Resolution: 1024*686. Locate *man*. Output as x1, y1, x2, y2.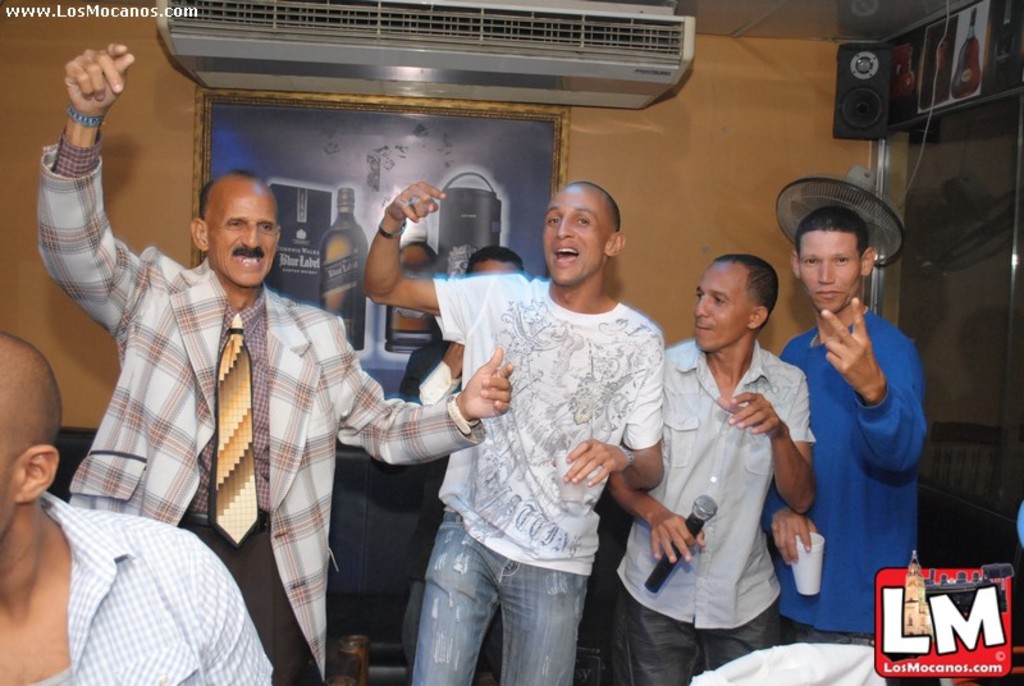
0, 324, 297, 685.
